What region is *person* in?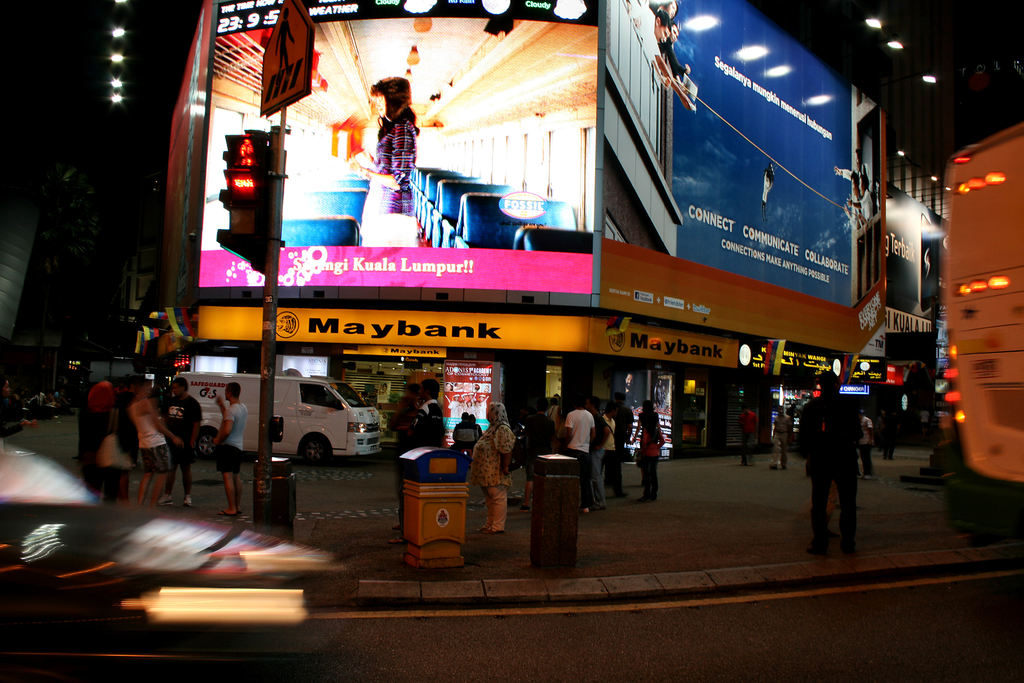
(left=877, top=399, right=899, bottom=462).
